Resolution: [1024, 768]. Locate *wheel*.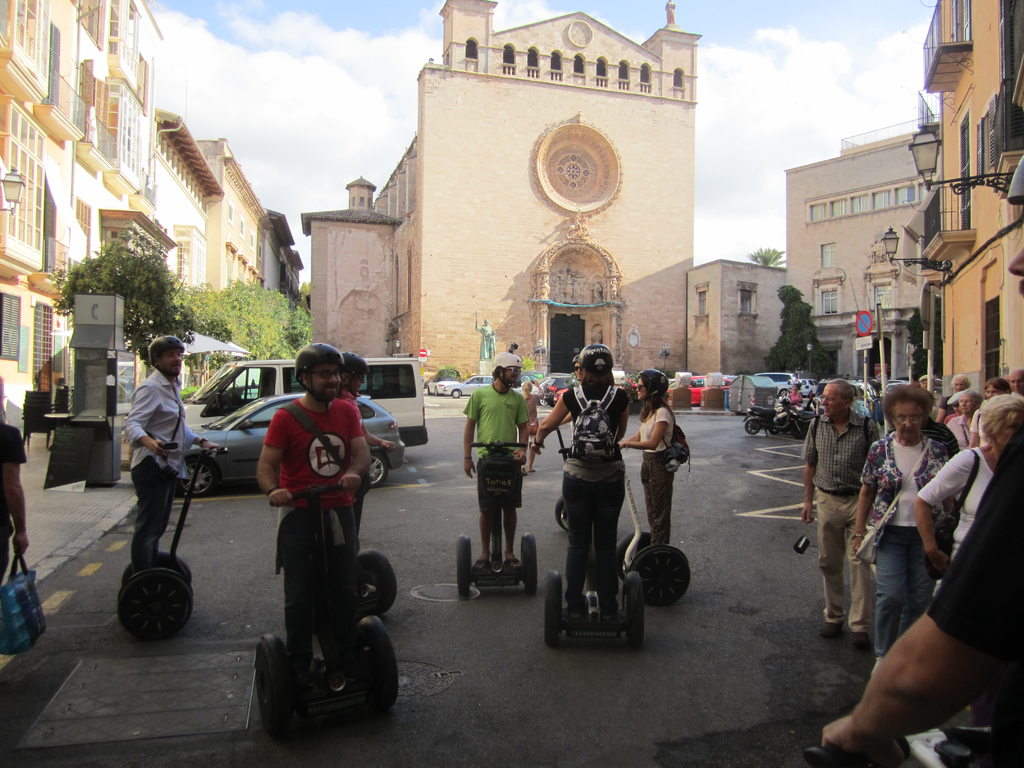
x1=539 y1=396 x2=549 y2=406.
